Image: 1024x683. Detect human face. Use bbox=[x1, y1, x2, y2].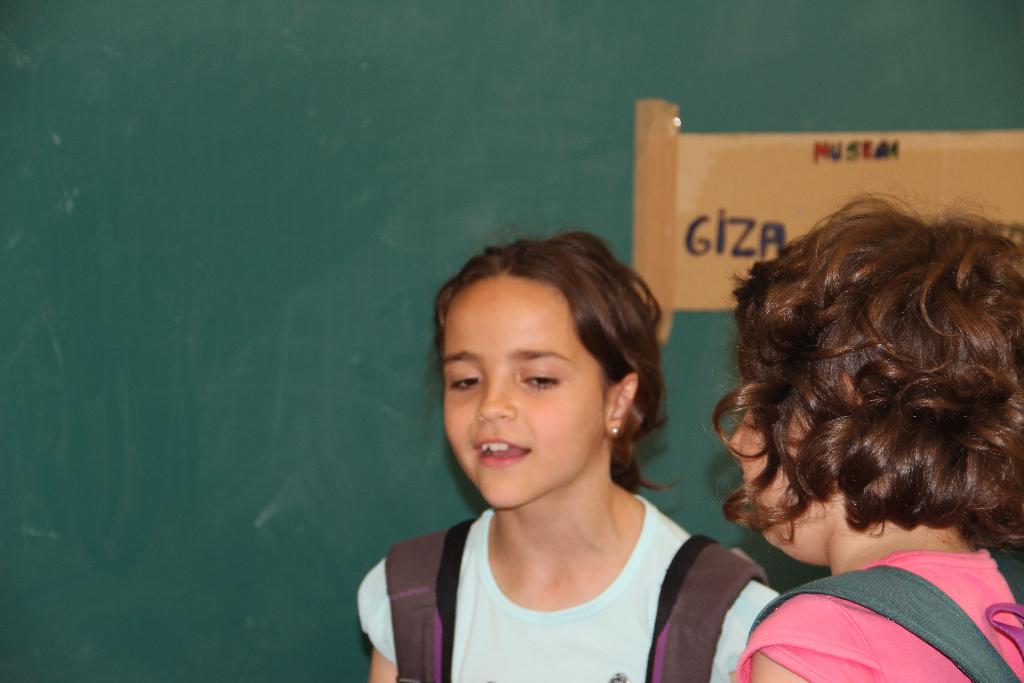
bbox=[725, 407, 805, 561].
